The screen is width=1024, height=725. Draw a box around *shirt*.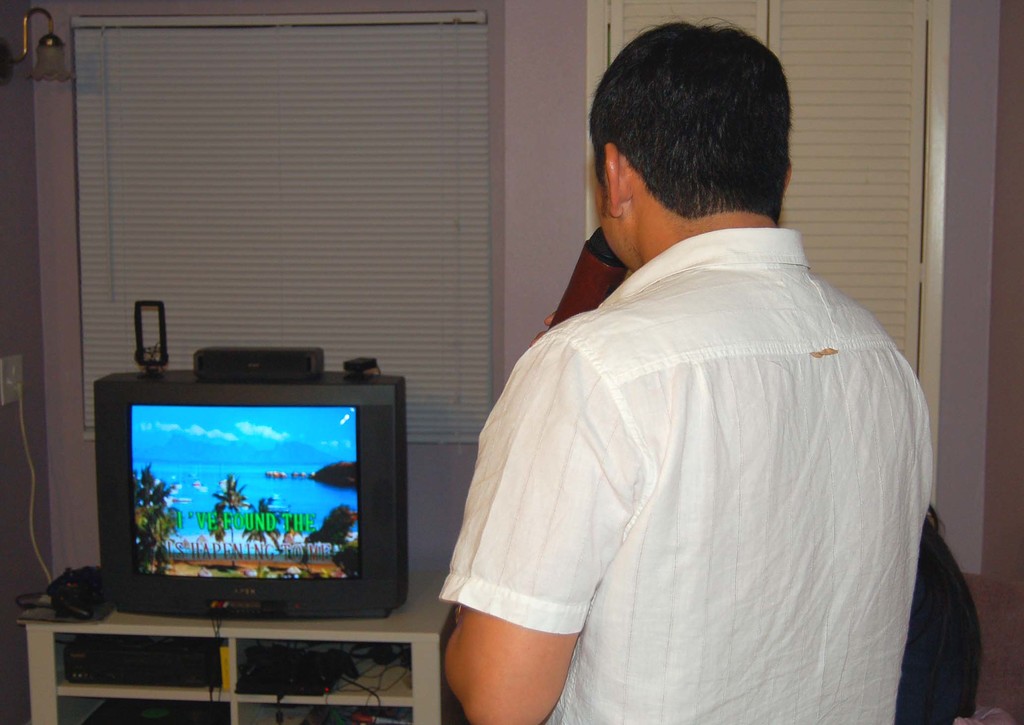
left=438, top=227, right=934, bottom=724.
